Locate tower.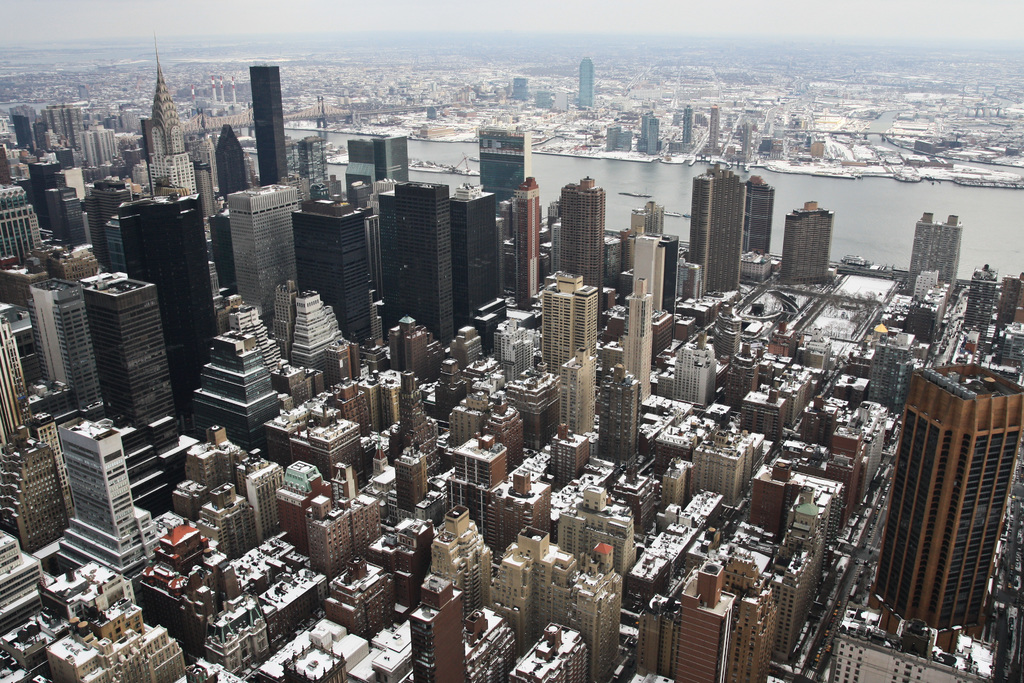
Bounding box: 224,185,300,334.
